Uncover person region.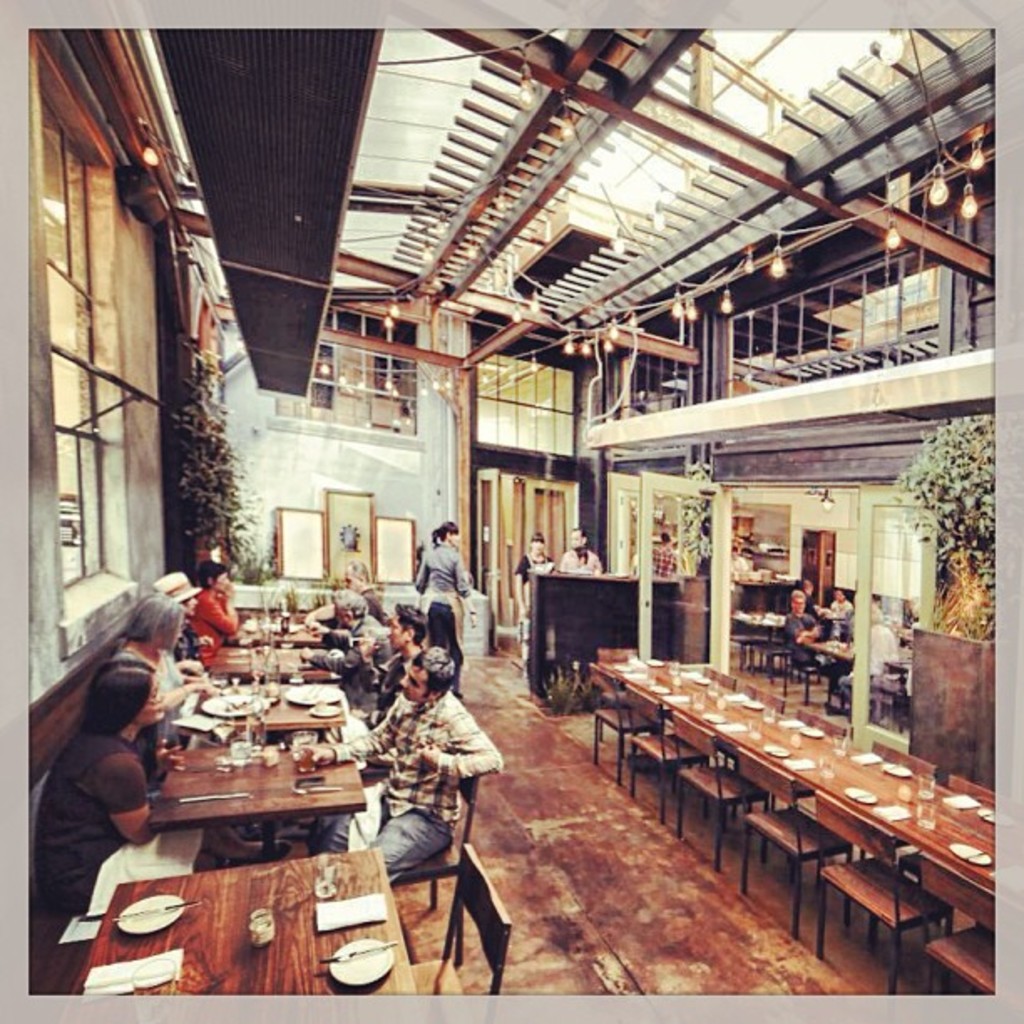
Uncovered: 403 515 477 701.
